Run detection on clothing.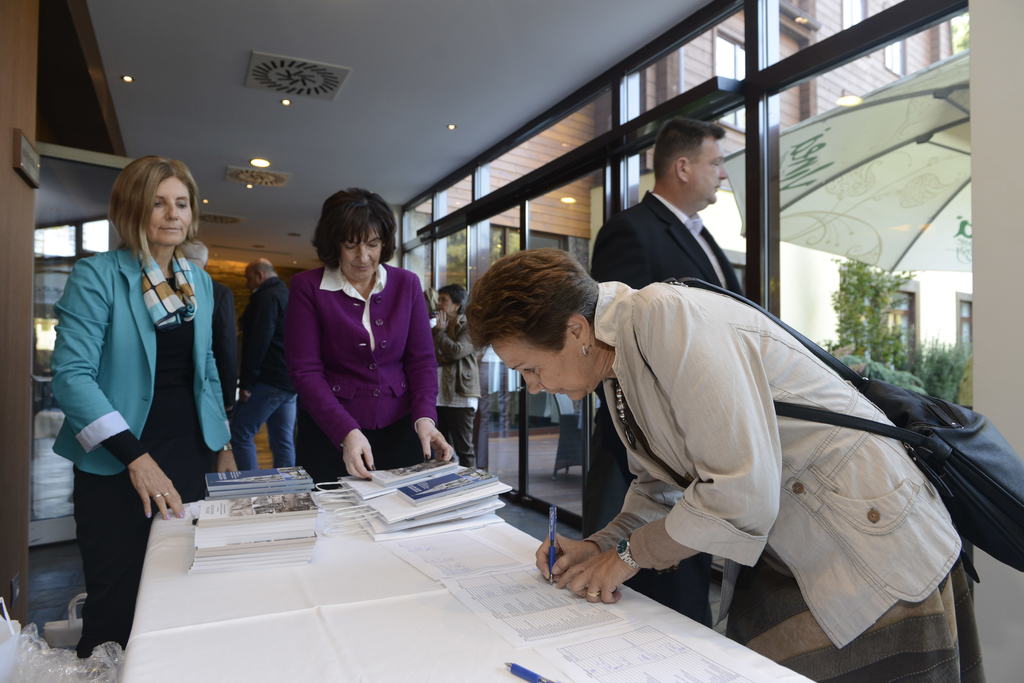
Result: (x1=225, y1=276, x2=300, y2=473).
